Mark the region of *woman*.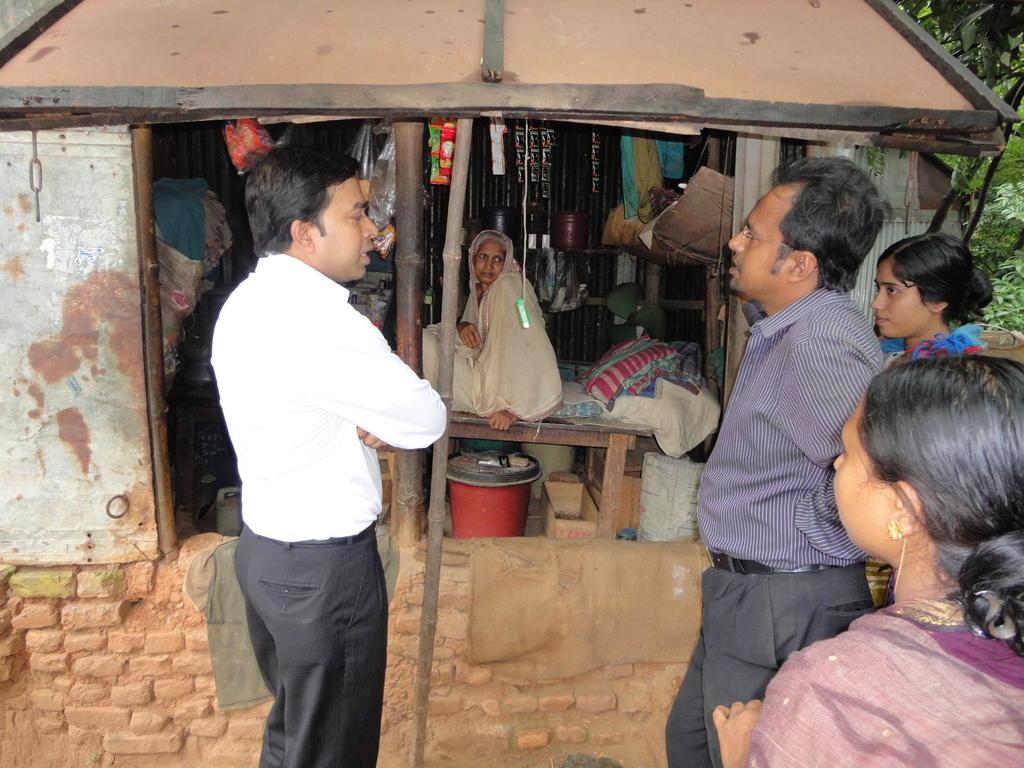
Region: x1=750 y1=274 x2=1018 y2=744.
